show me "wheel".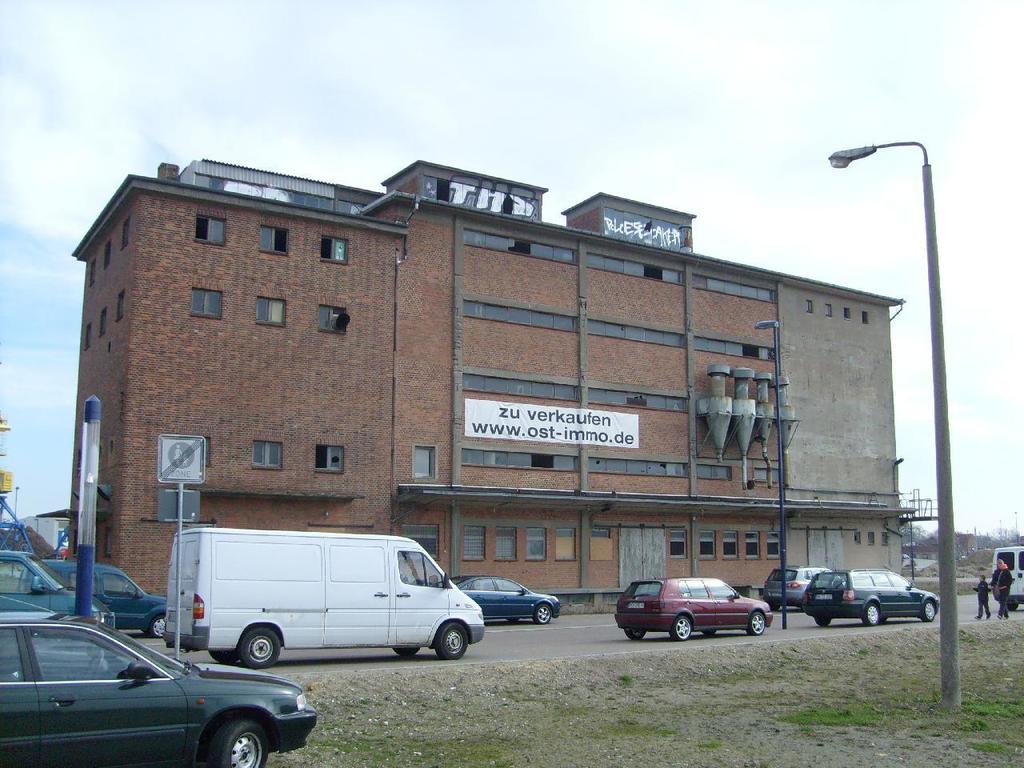
"wheel" is here: bbox=[151, 621, 177, 638].
